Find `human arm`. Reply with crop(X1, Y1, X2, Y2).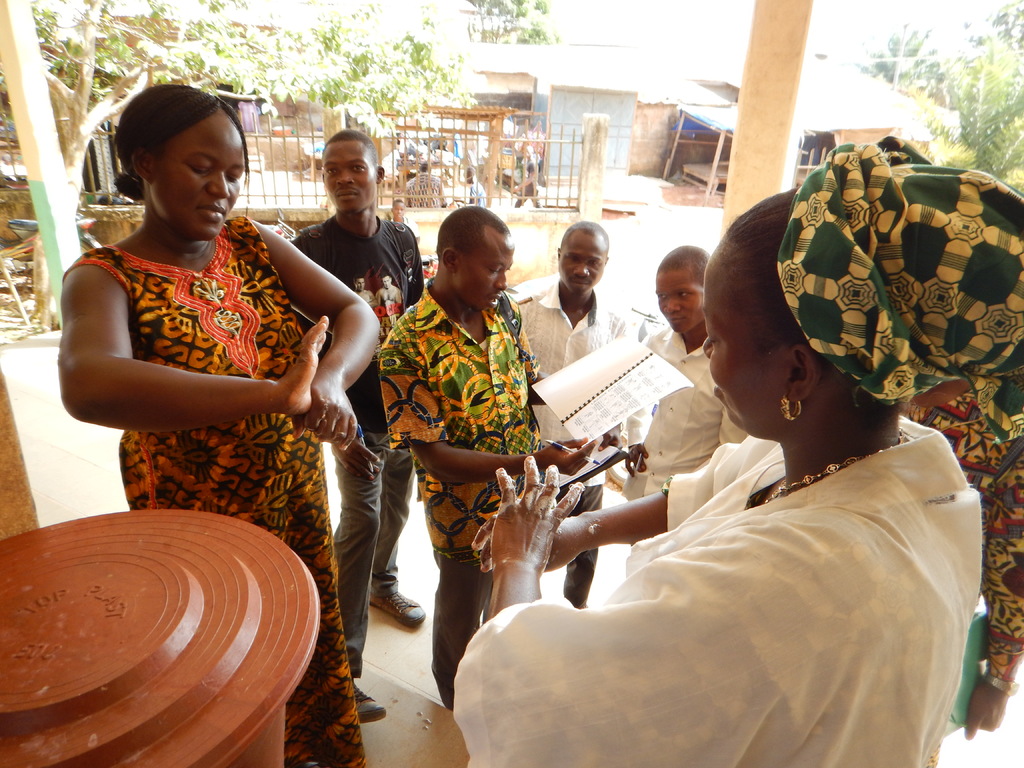
crop(453, 448, 806, 762).
